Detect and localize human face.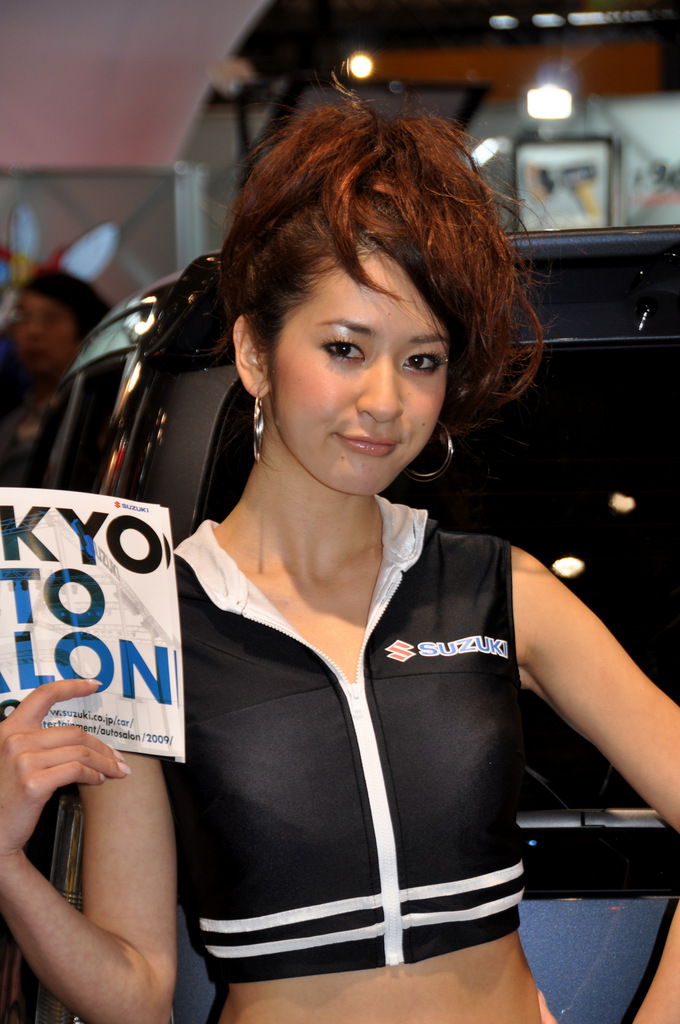
Localized at left=15, top=293, right=73, bottom=370.
